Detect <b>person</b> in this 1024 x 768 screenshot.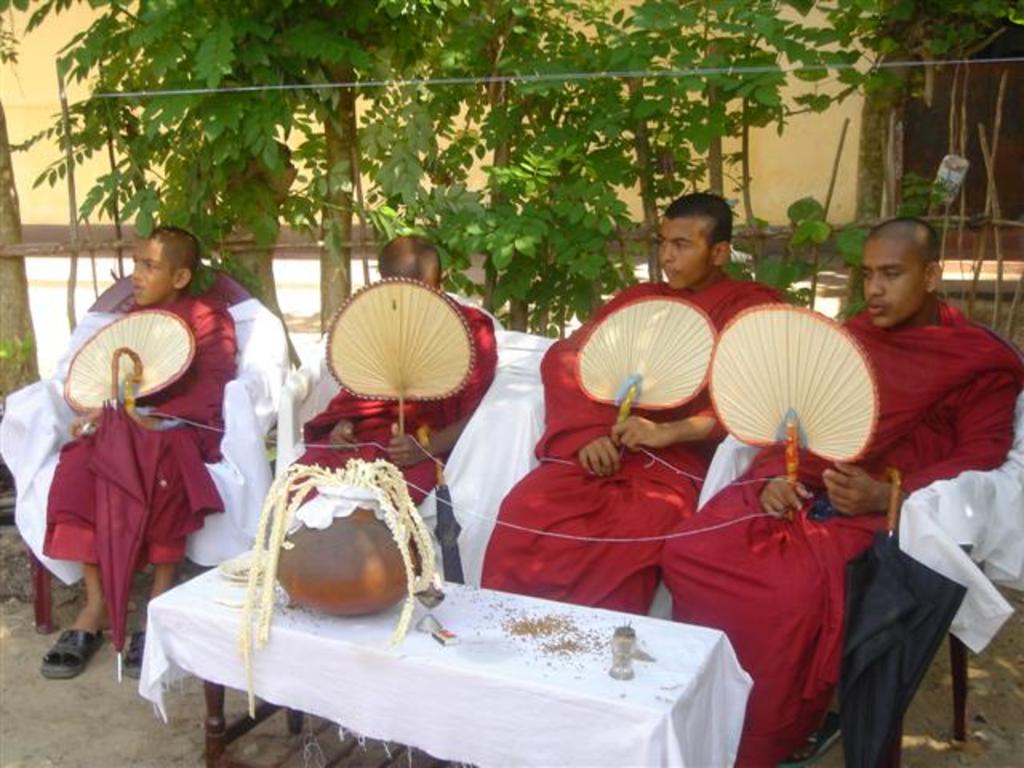
Detection: x1=58, y1=226, x2=238, y2=688.
